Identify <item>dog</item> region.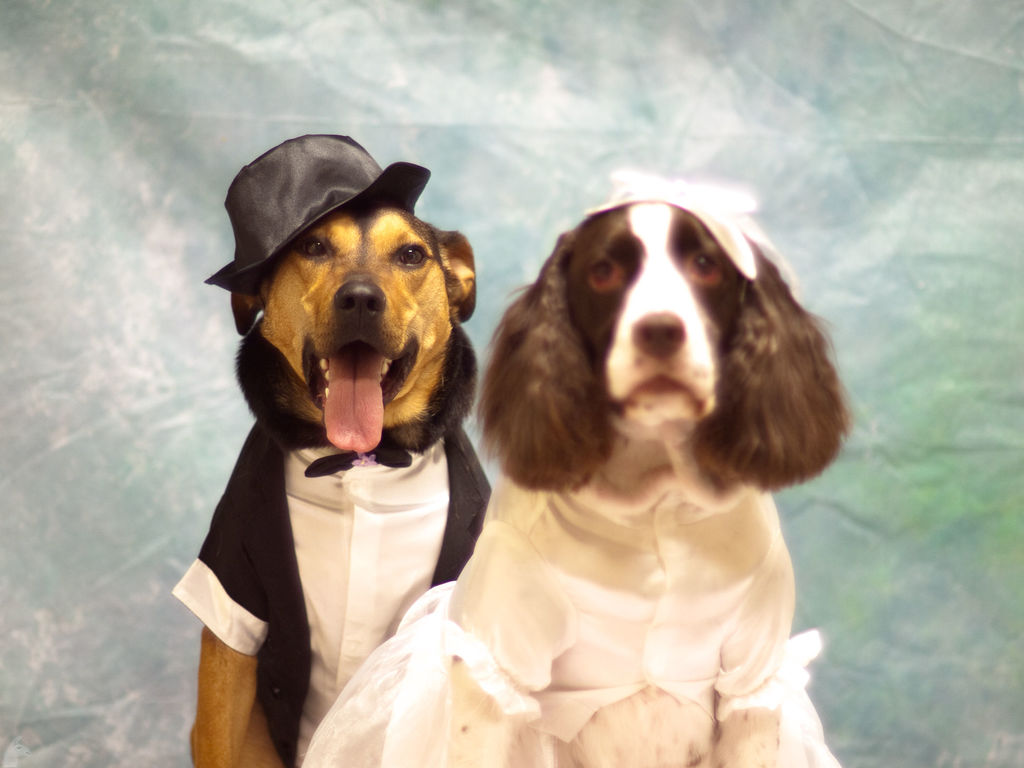
Region: l=188, t=193, r=493, b=767.
